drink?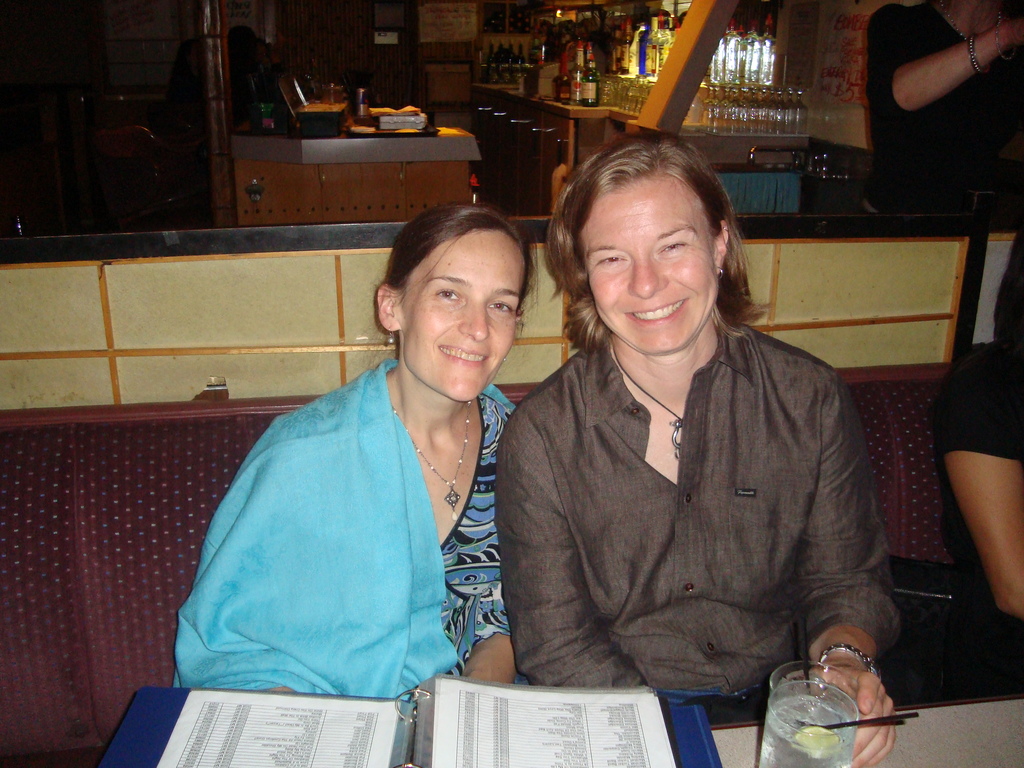
rect(753, 691, 858, 767)
